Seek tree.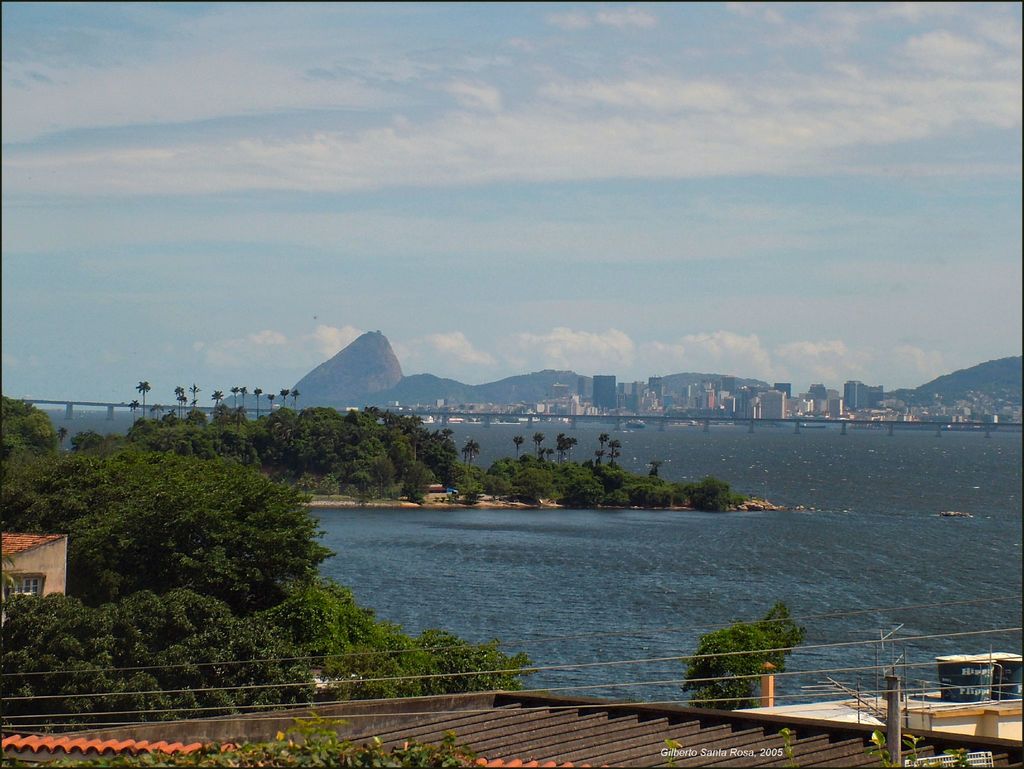
<box>241,374,258,415</box>.
